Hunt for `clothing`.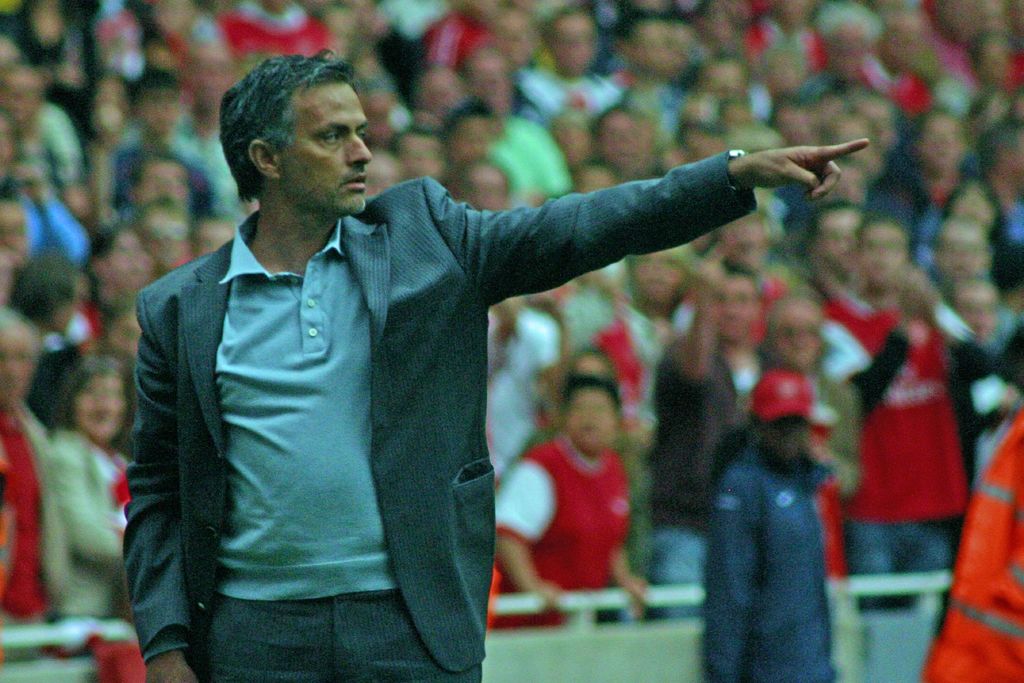
Hunted down at <box>915,403,1023,682</box>.
